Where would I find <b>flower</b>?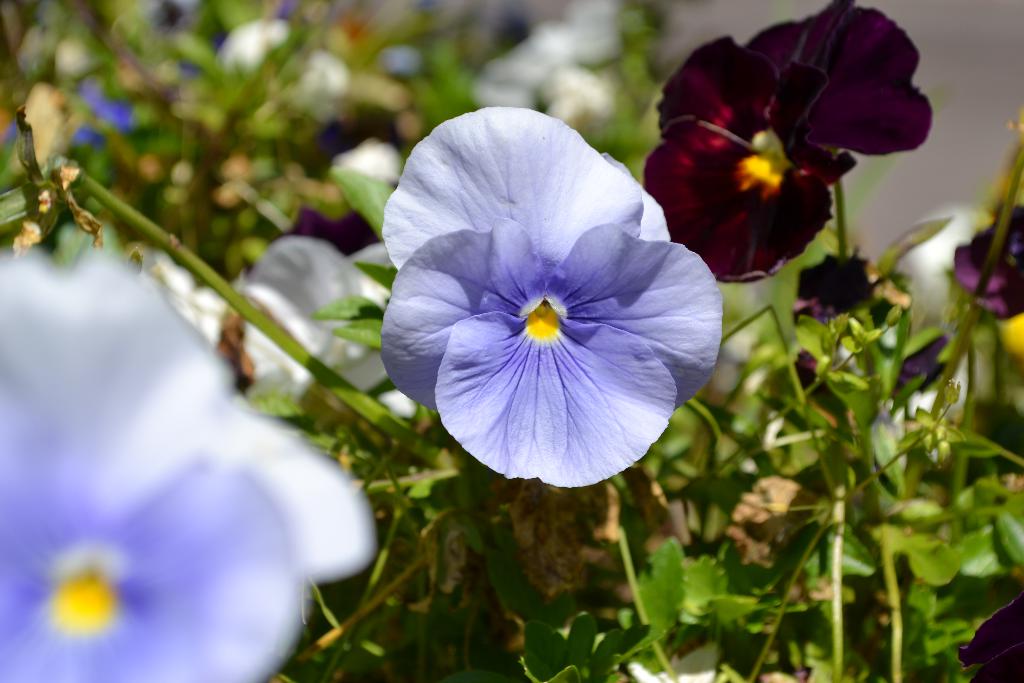
At box(178, 59, 208, 79).
